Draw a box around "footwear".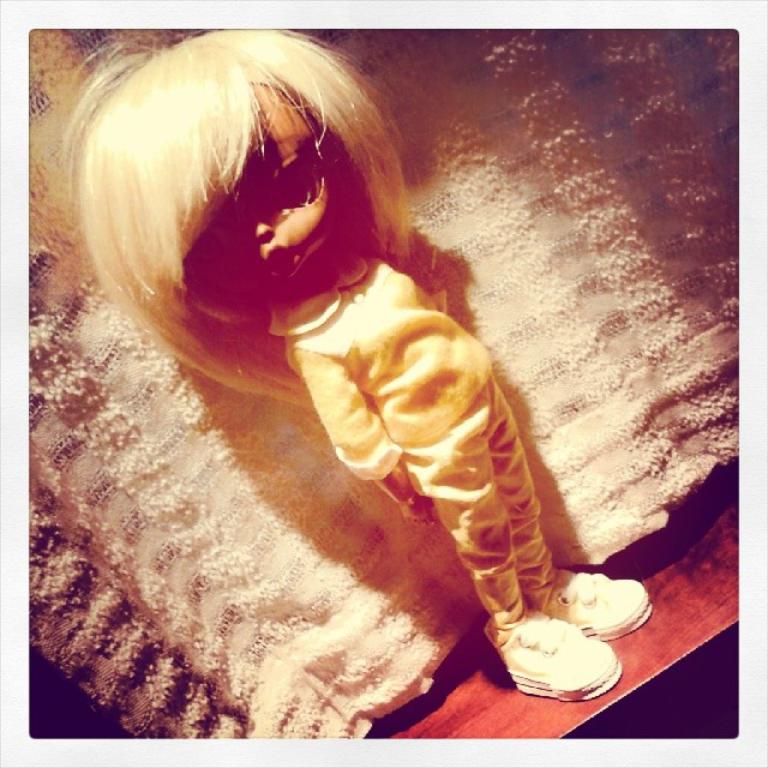
{"left": 523, "top": 571, "right": 649, "bottom": 638}.
